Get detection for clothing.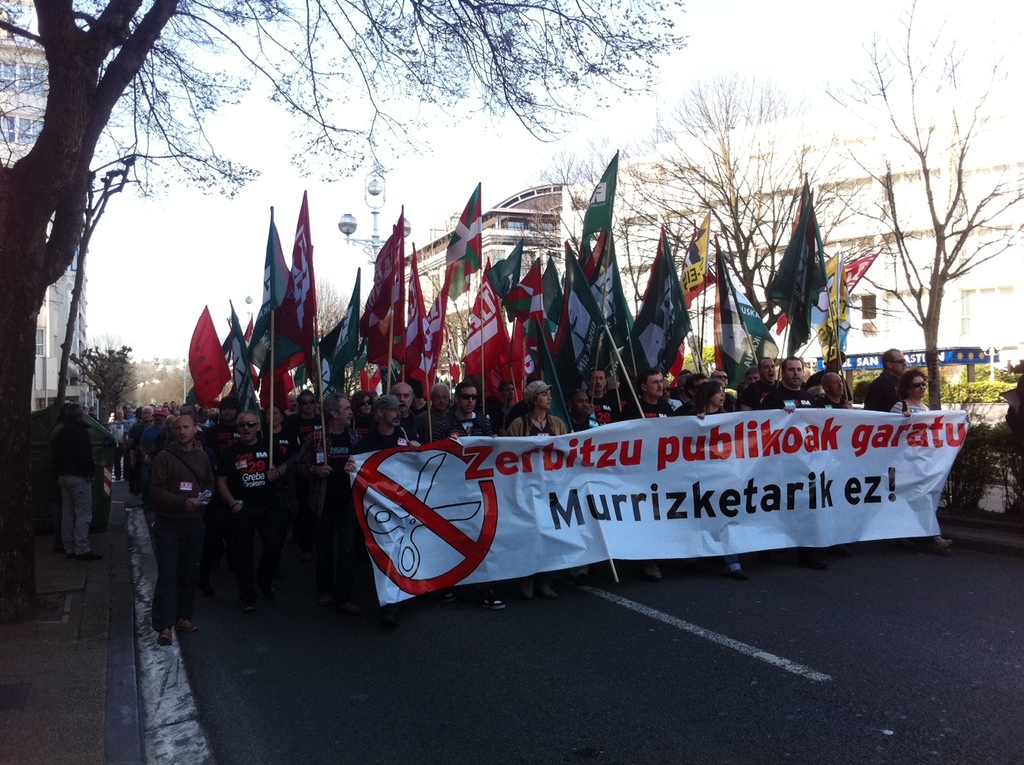
Detection: (218,438,267,572).
